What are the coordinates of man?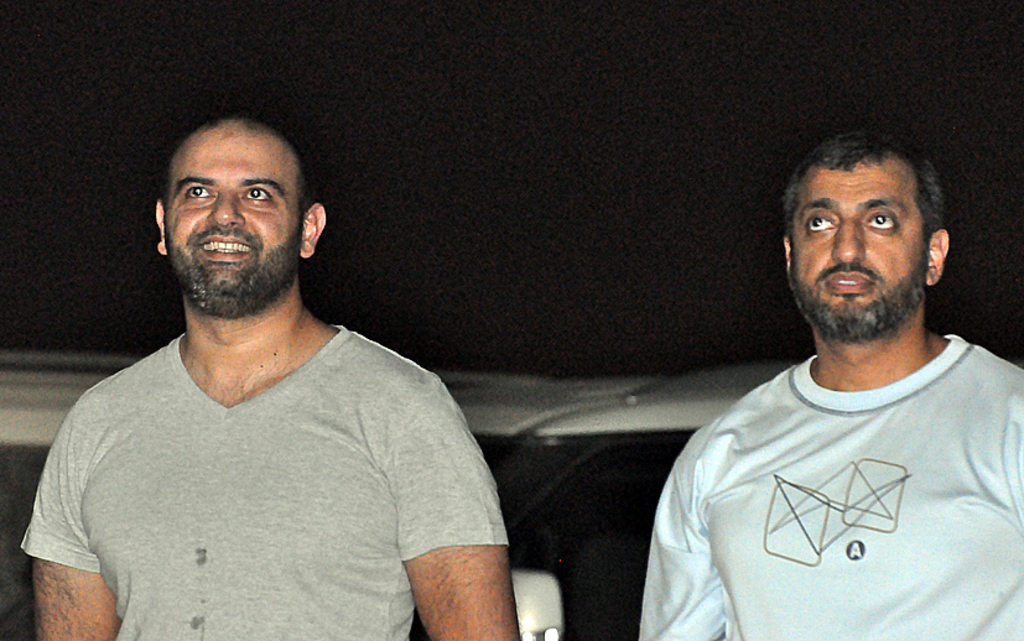
{"x1": 639, "y1": 123, "x2": 1023, "y2": 640}.
